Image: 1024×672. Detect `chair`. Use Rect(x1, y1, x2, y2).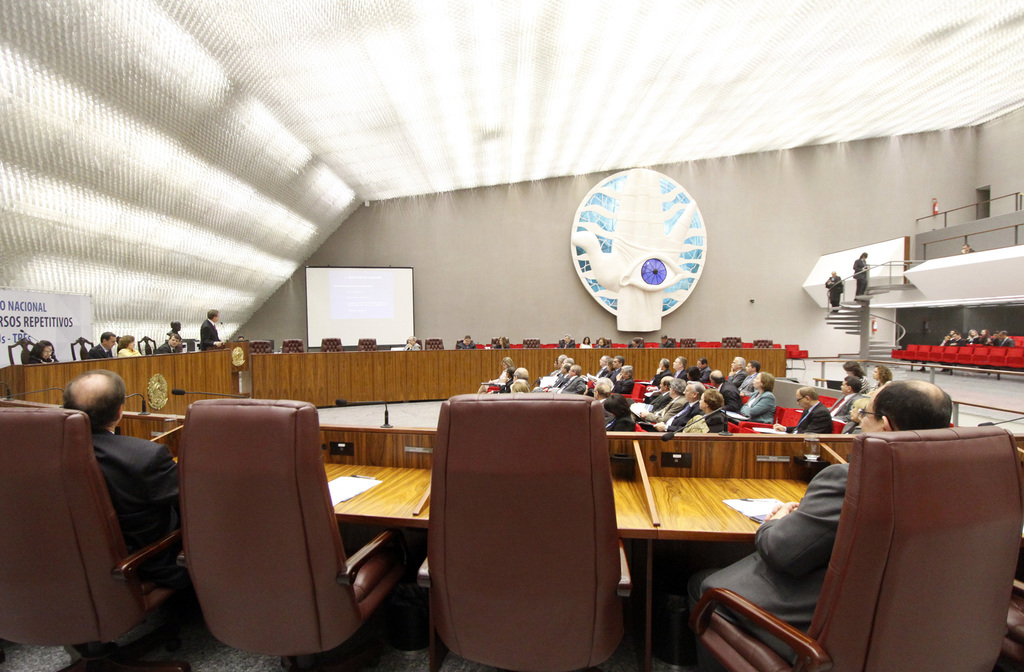
Rect(320, 340, 341, 350).
